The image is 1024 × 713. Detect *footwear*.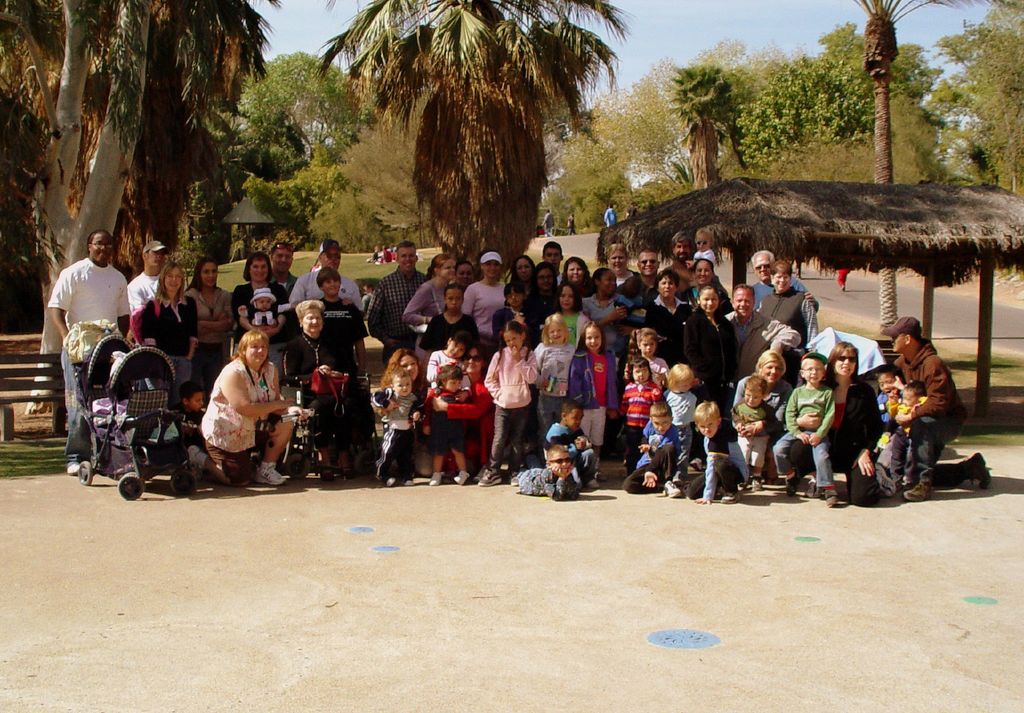
Detection: BBox(478, 464, 506, 485).
